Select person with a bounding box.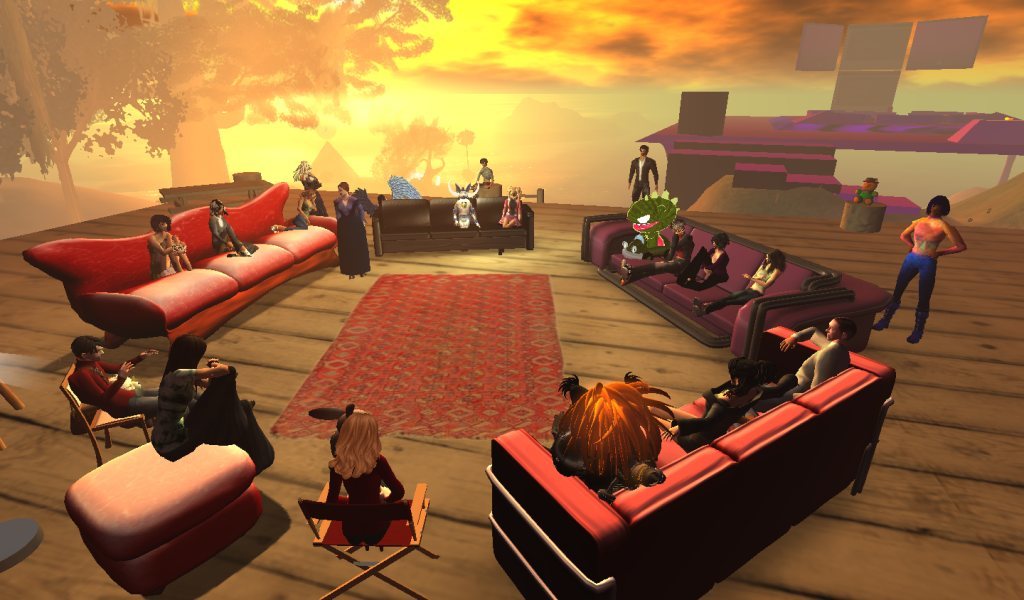
(891,185,961,343).
